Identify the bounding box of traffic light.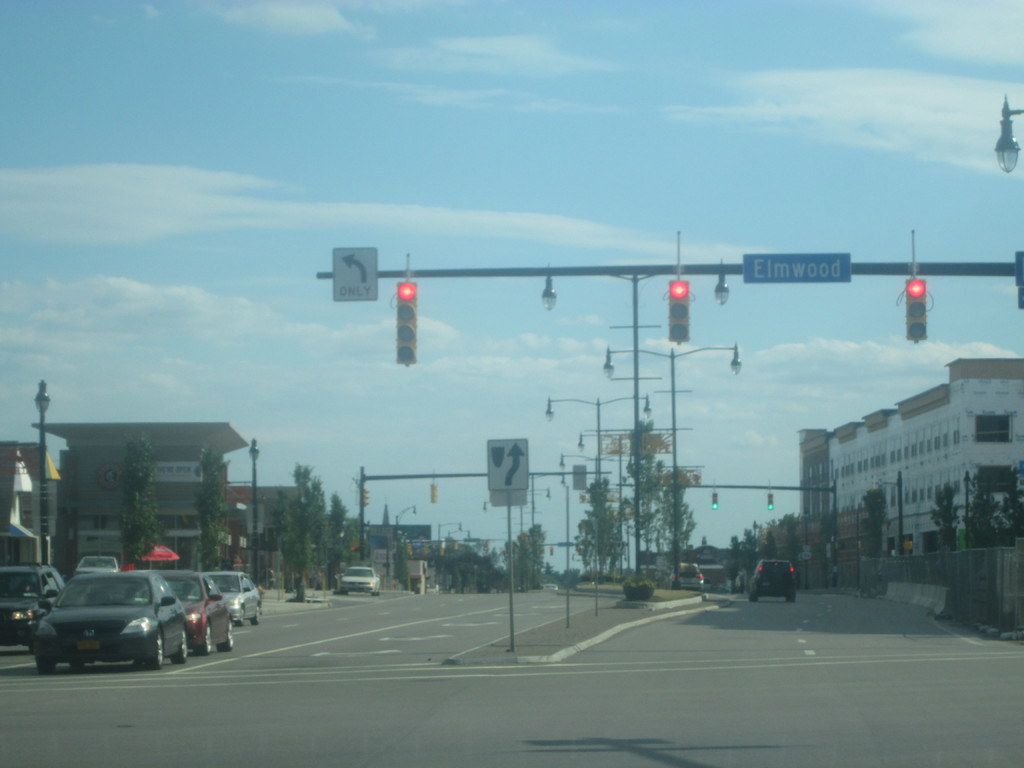
x1=668, y1=279, x2=689, y2=342.
